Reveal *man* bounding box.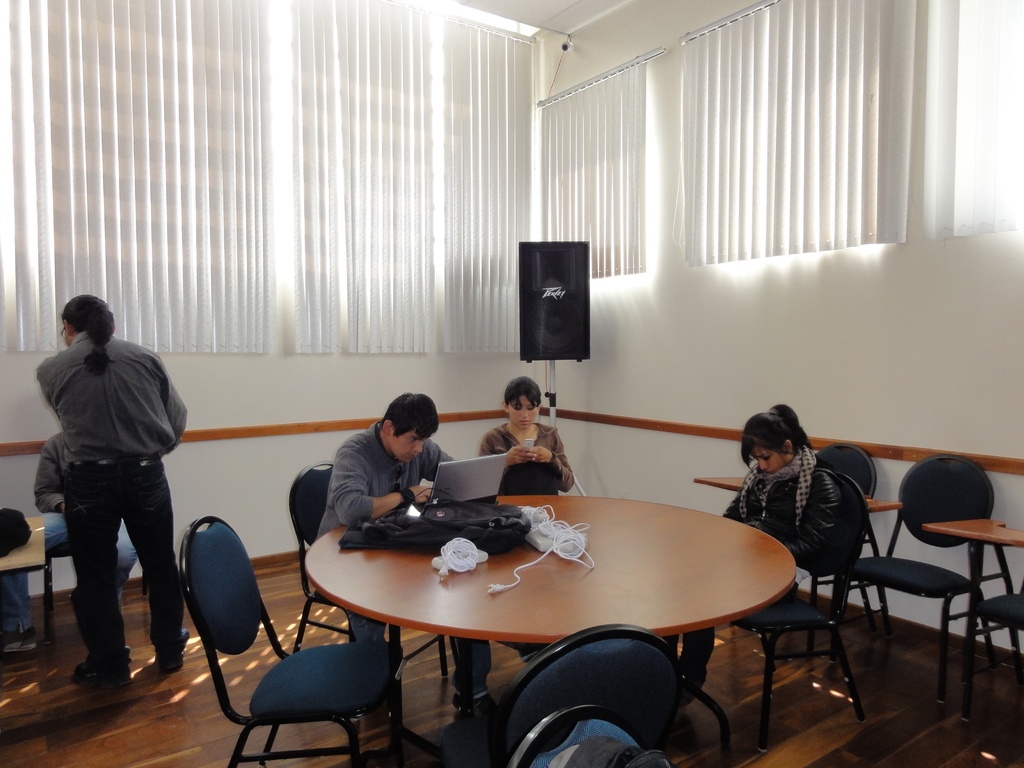
Revealed: bbox=(312, 383, 495, 722).
